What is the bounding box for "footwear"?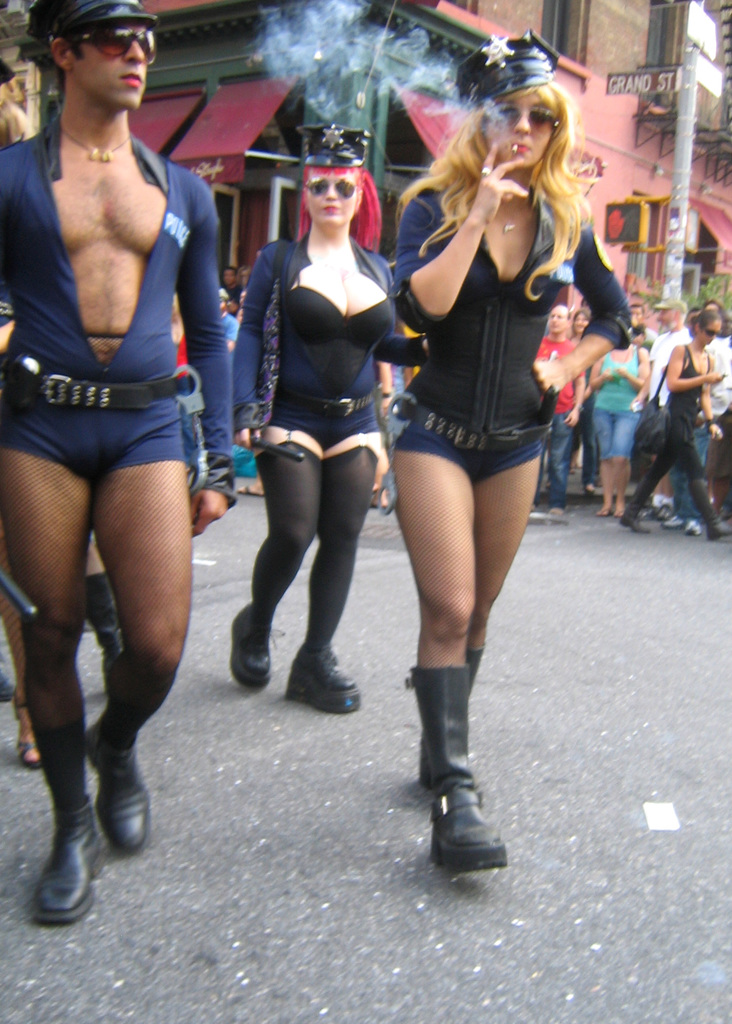
401, 655, 513, 884.
